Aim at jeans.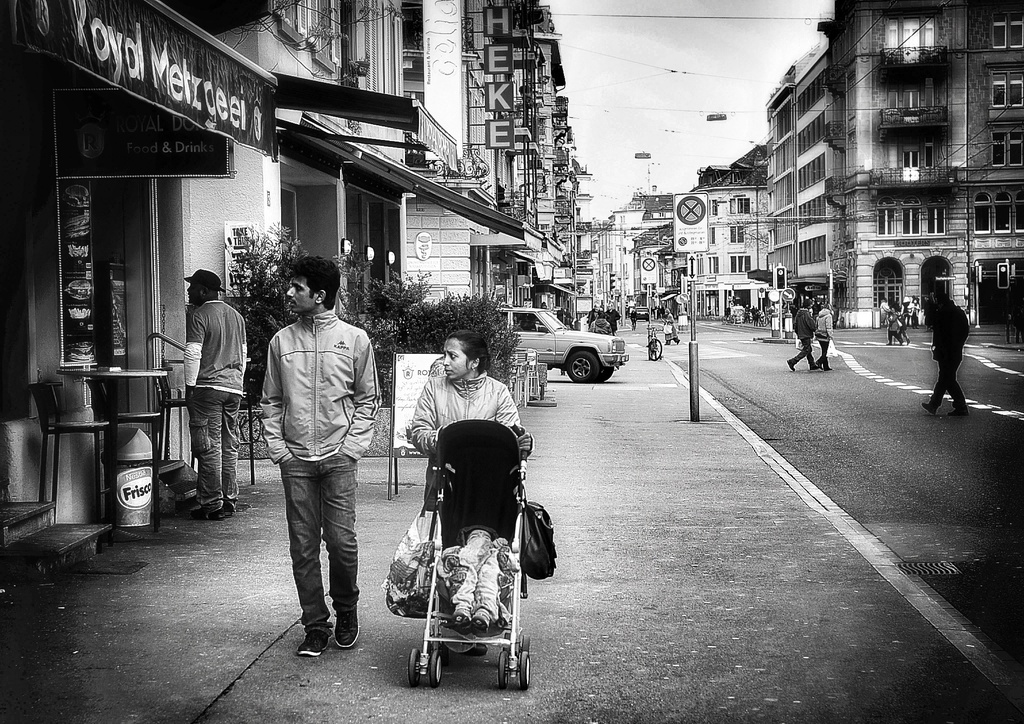
Aimed at x1=279 y1=467 x2=355 y2=652.
